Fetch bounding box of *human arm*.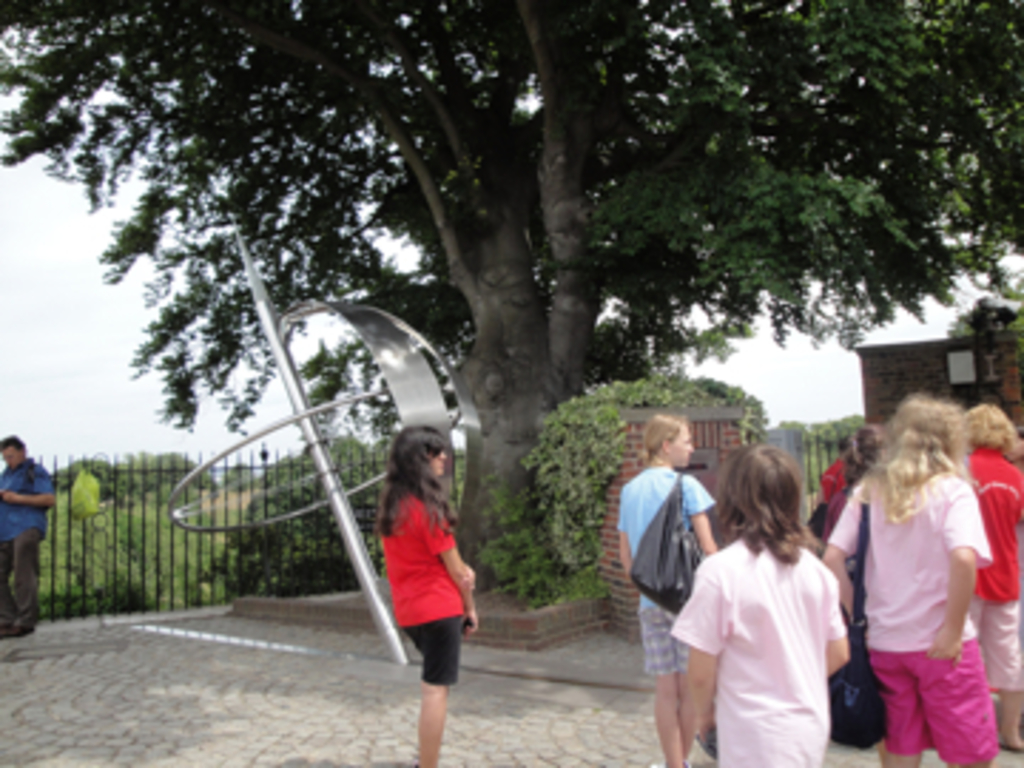
Bbox: select_region(432, 501, 475, 637).
